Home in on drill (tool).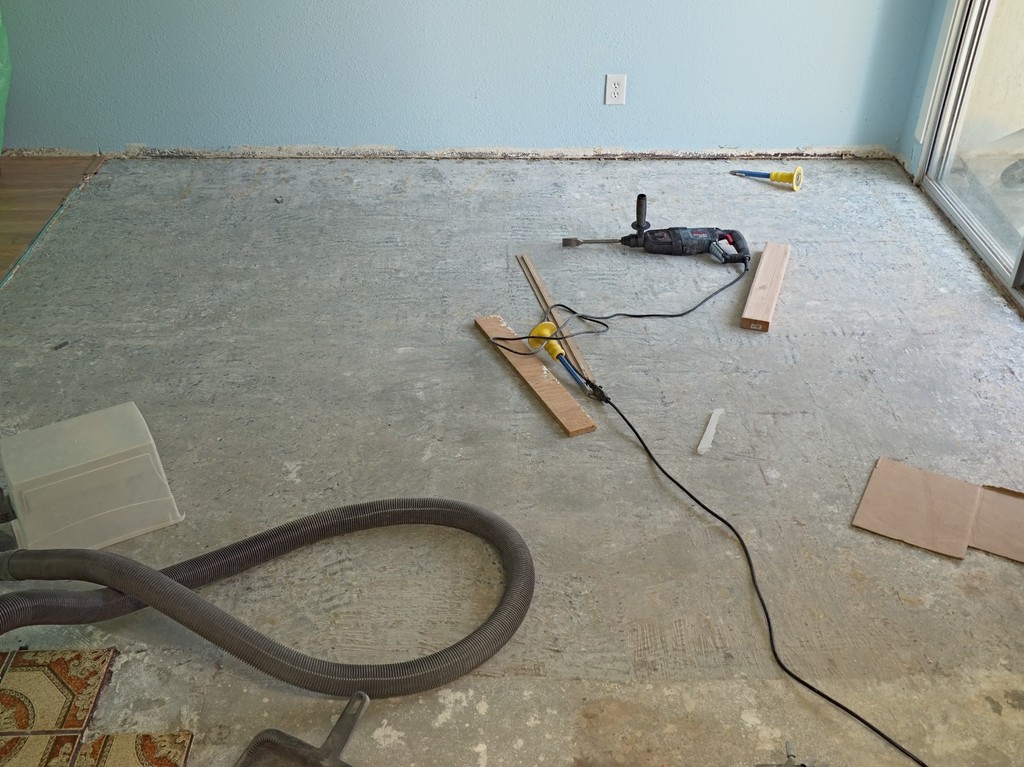
Homed in at bbox(565, 187, 749, 266).
